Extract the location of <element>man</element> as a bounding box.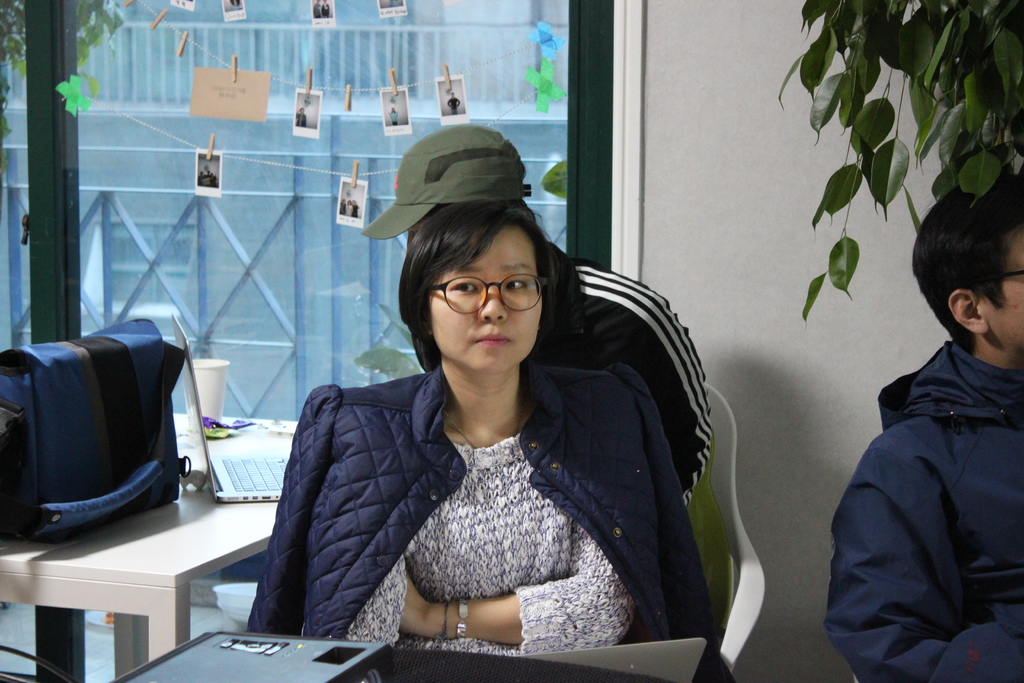
BBox(401, 120, 717, 502).
